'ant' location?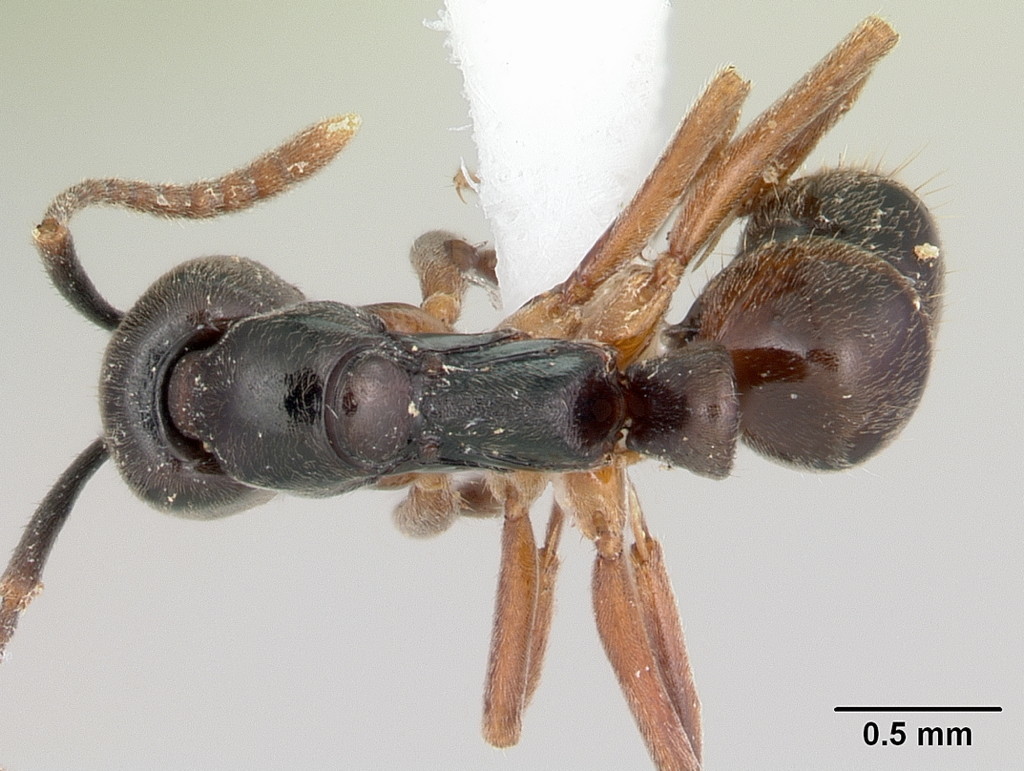
(0, 12, 951, 767)
